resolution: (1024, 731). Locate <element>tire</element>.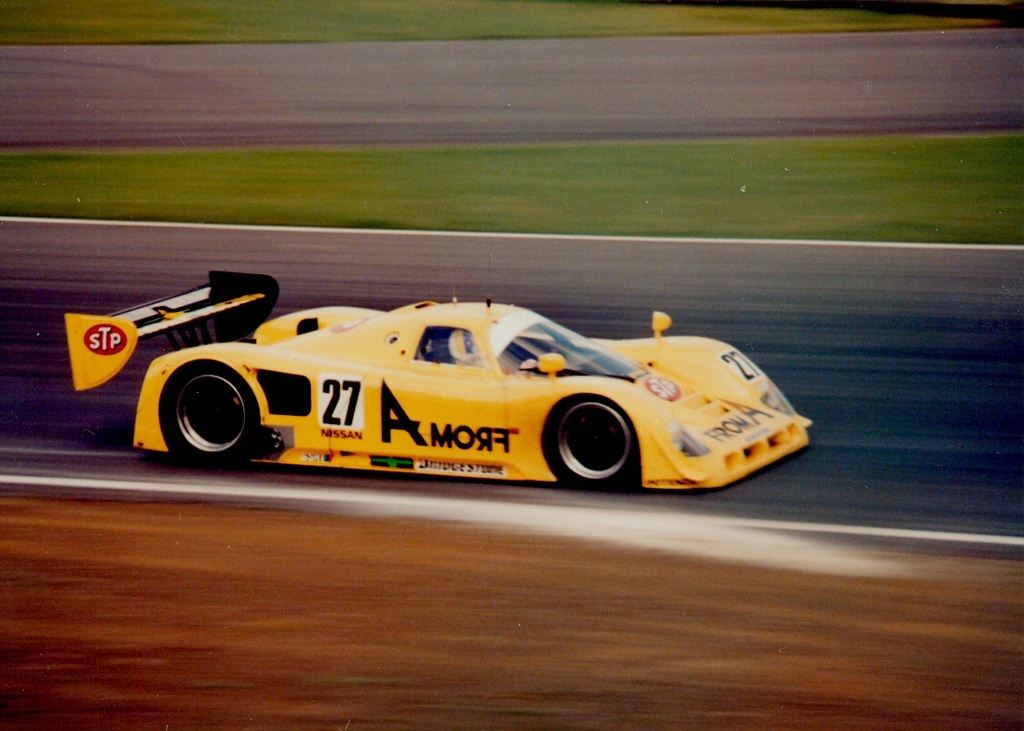
[x1=160, y1=363, x2=255, y2=466].
